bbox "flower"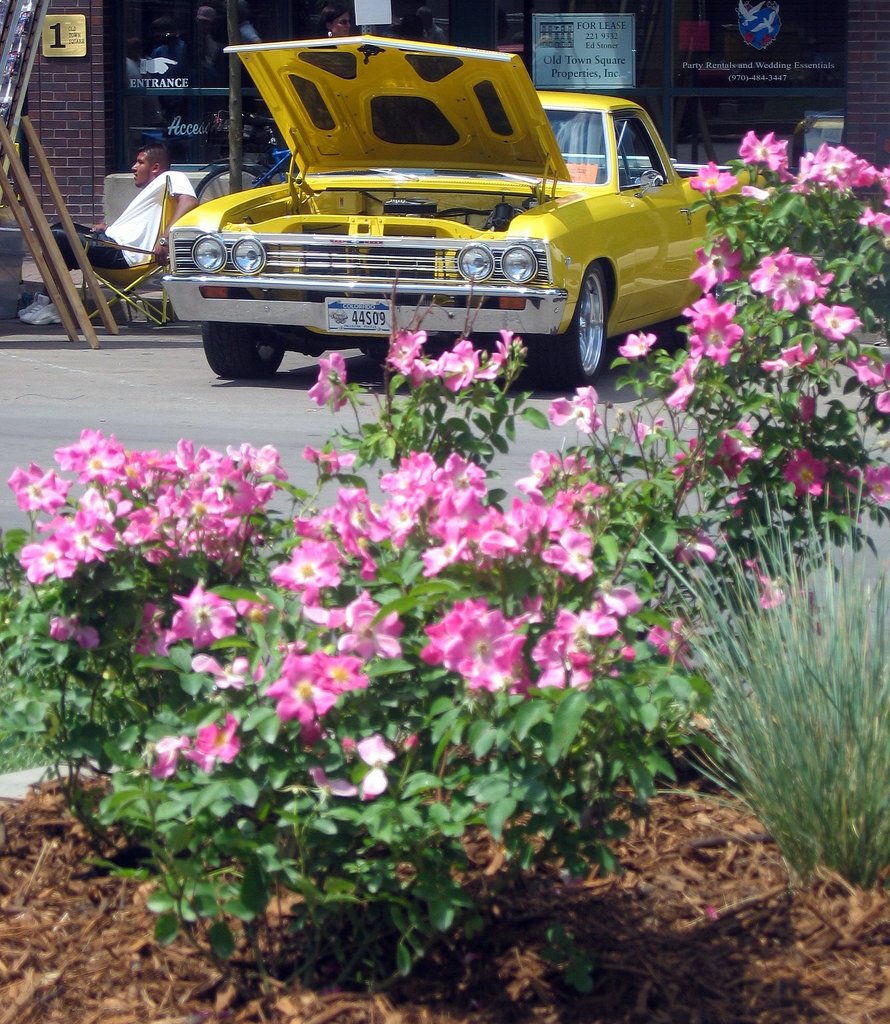
pyautogui.locateOnScreen(553, 382, 603, 435)
